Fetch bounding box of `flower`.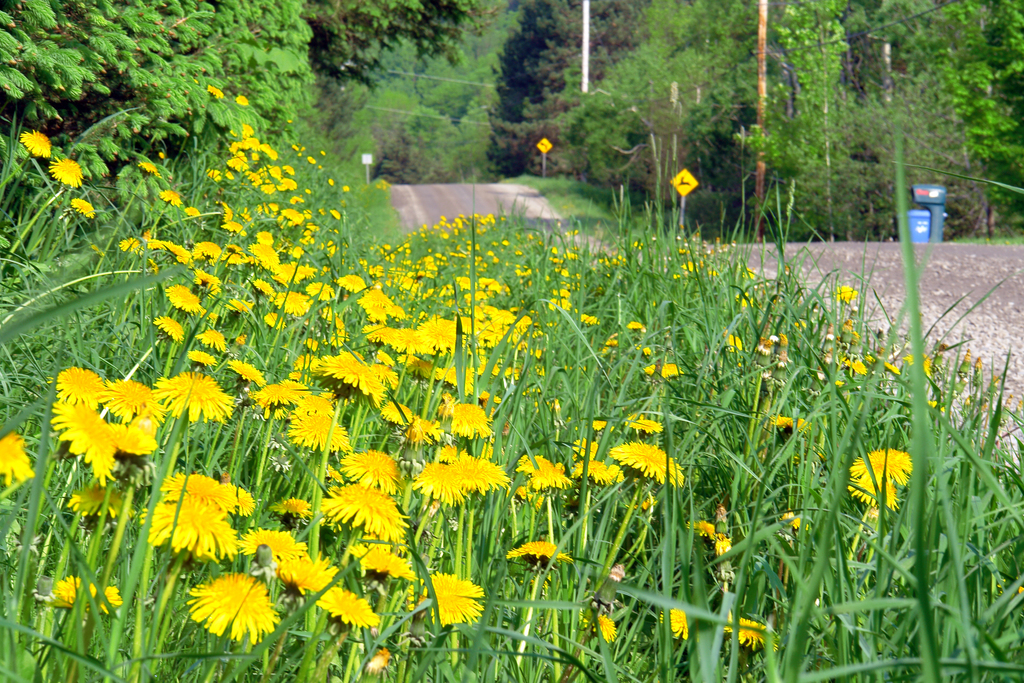
Bbox: (180,564,276,649).
